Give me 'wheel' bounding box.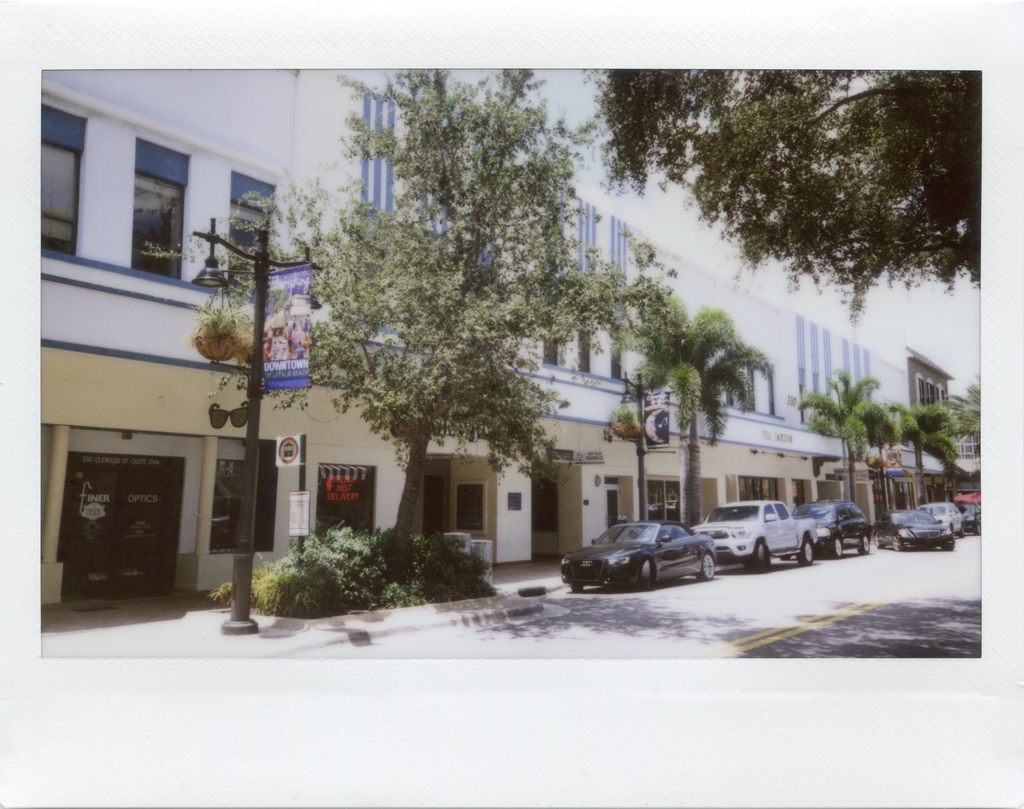
detection(632, 556, 654, 592).
